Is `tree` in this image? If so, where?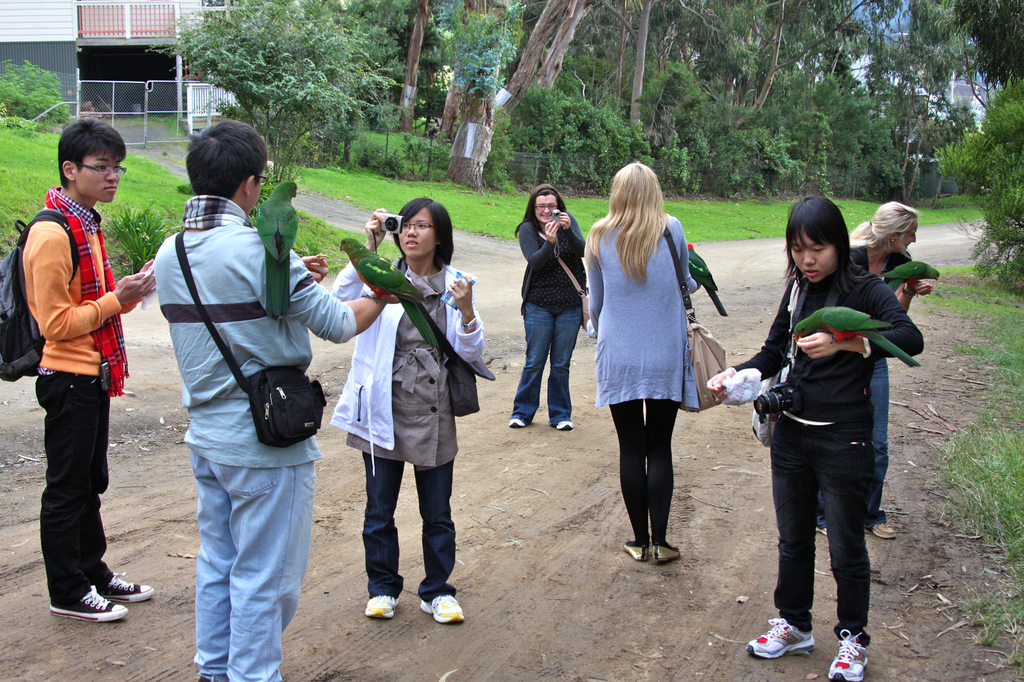
Yes, at detection(173, 0, 393, 198).
